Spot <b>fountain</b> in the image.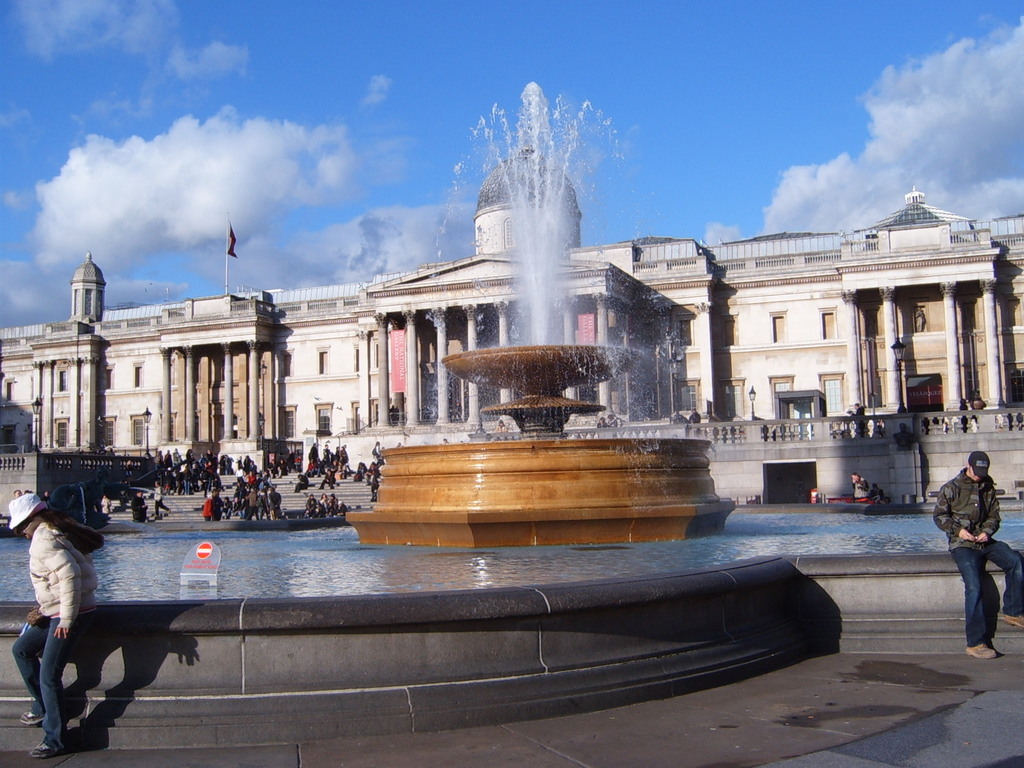
<b>fountain</b> found at (left=342, top=76, right=737, bottom=546).
